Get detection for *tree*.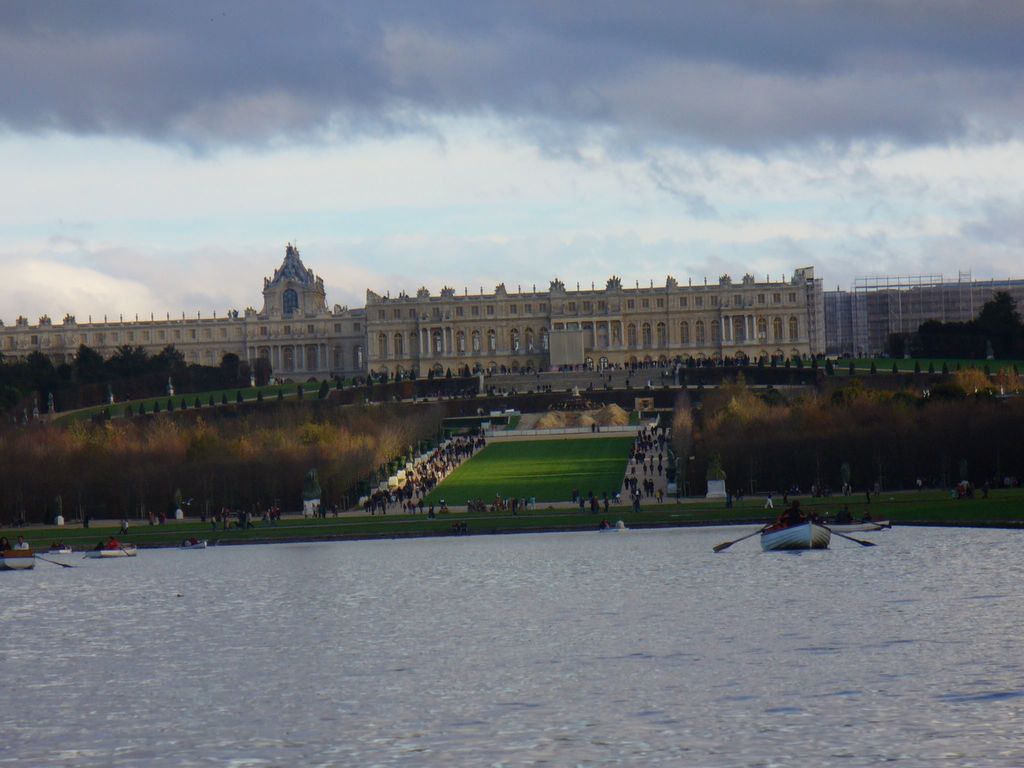
Detection: x1=891 y1=358 x2=895 y2=376.
